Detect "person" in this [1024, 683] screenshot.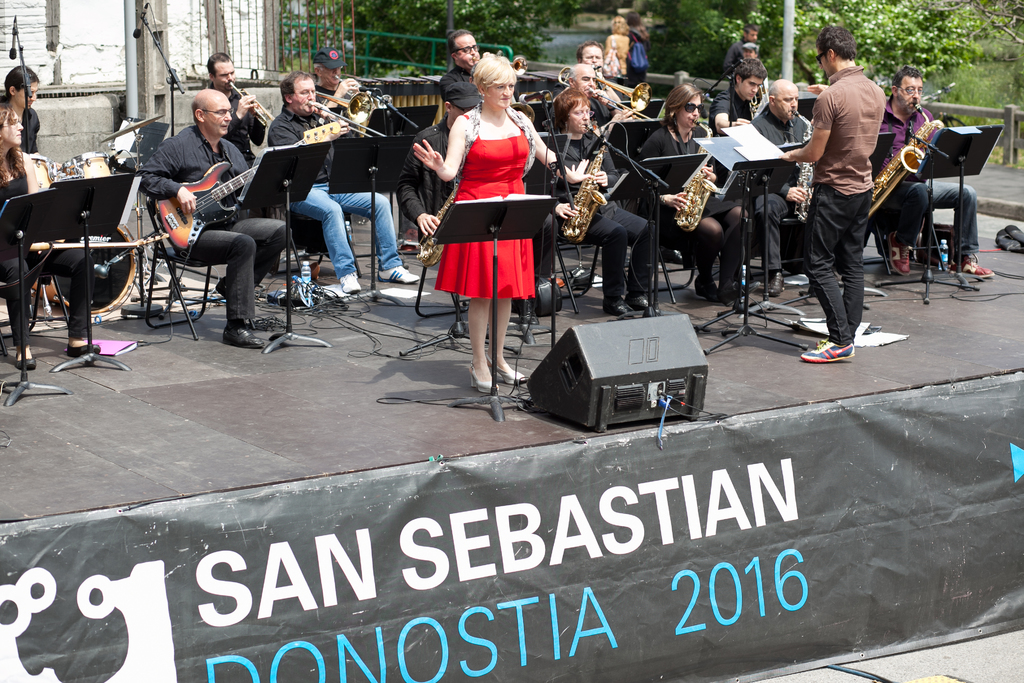
Detection: <box>881,70,995,284</box>.
